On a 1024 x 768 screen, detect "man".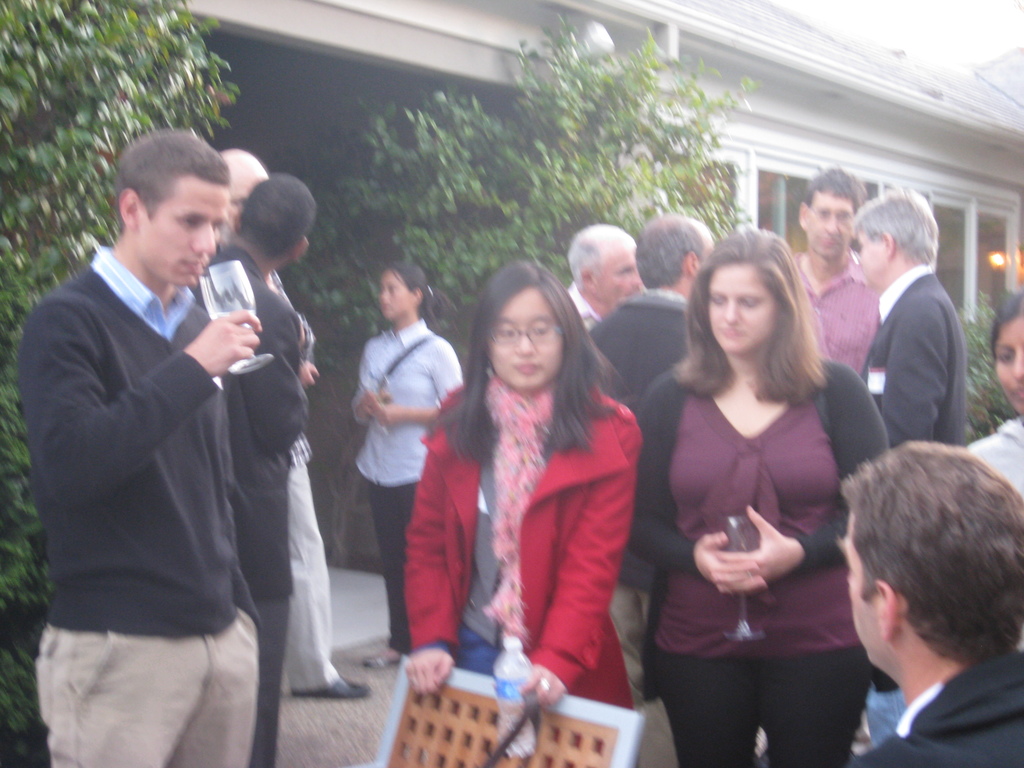
(216,150,371,697).
